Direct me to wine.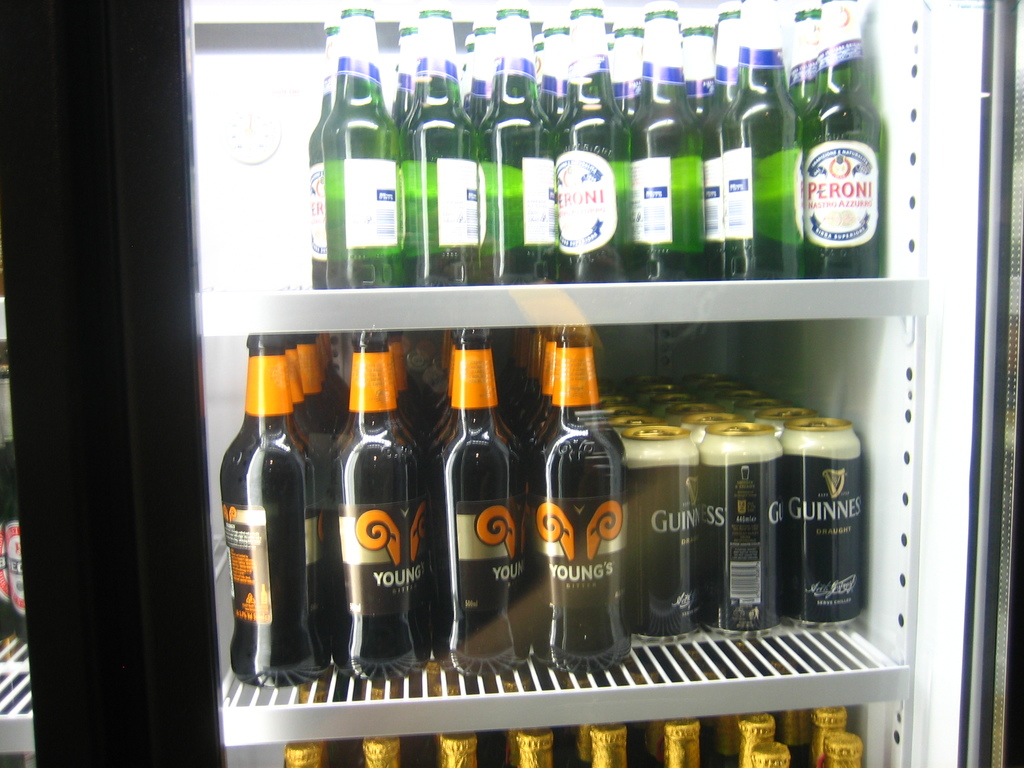
Direction: pyautogui.locateOnScreen(696, 0, 806, 294).
